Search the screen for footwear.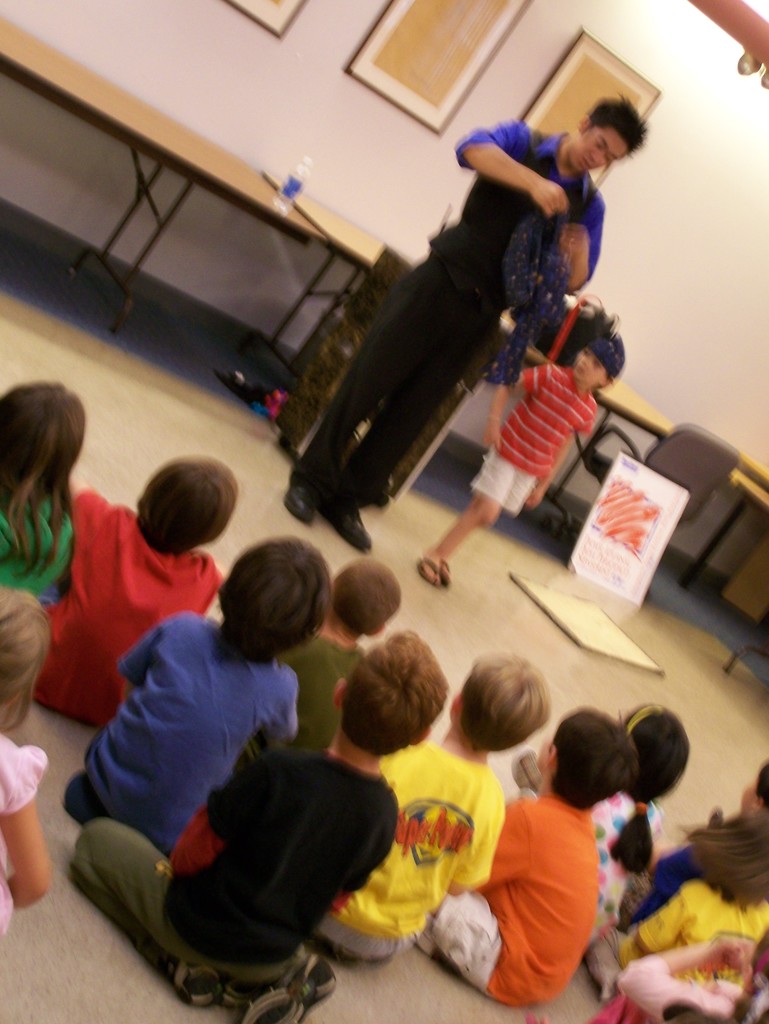
Found at x1=170 y1=963 x2=258 y2=1005.
